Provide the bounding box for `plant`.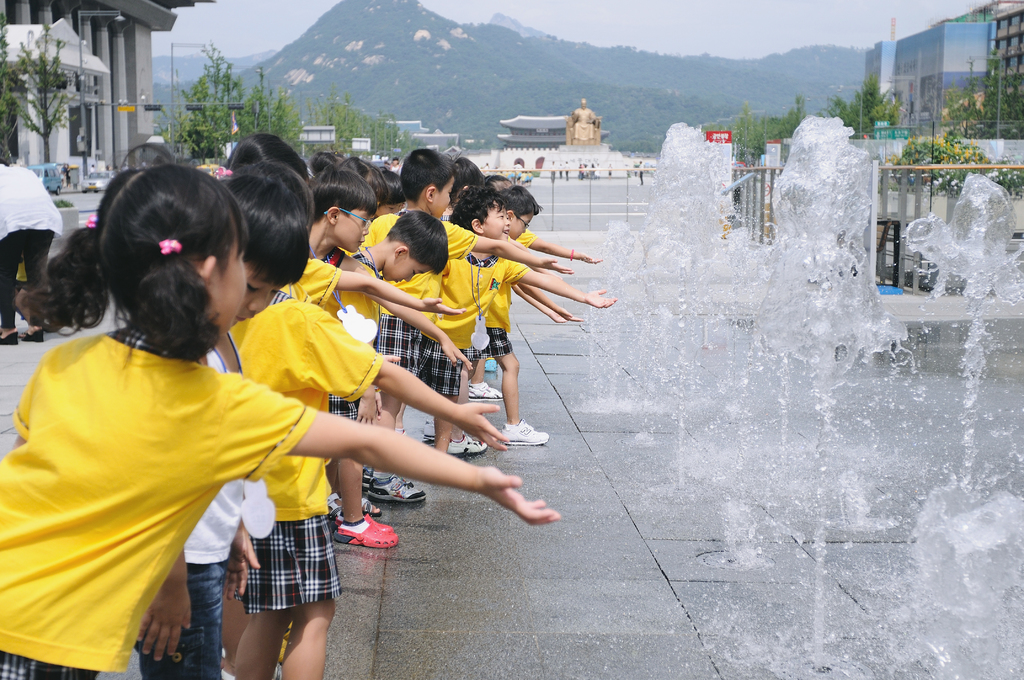
(303, 103, 362, 161).
